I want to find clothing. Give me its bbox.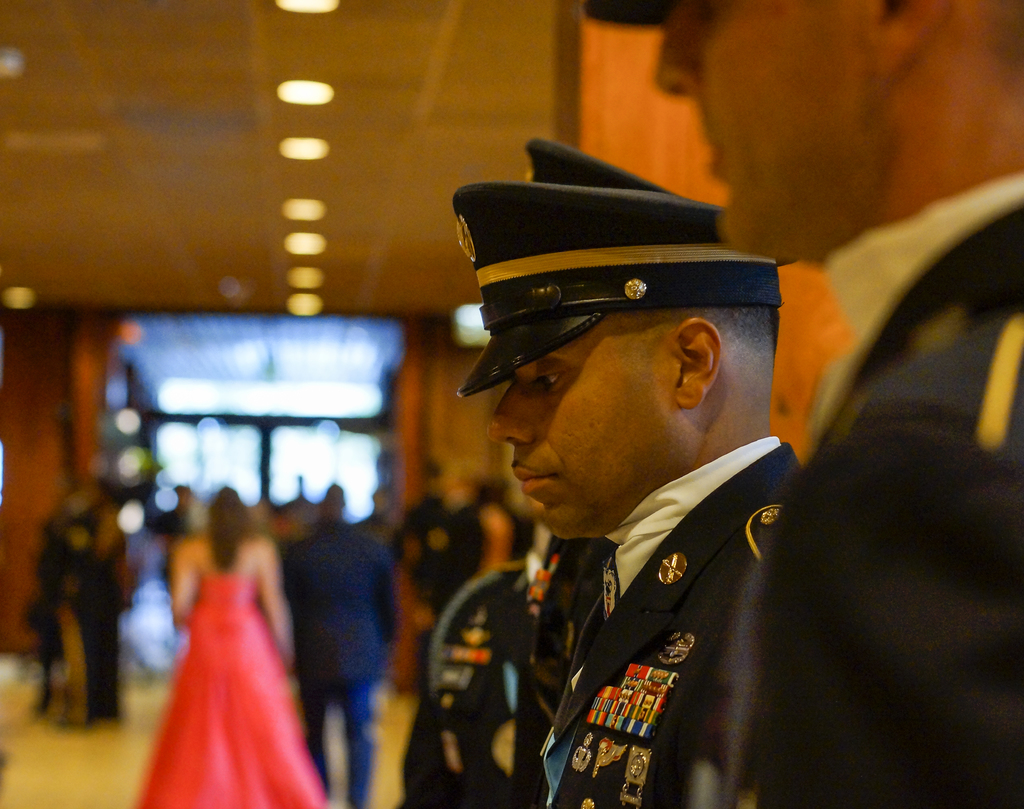
<region>134, 536, 321, 808</region>.
